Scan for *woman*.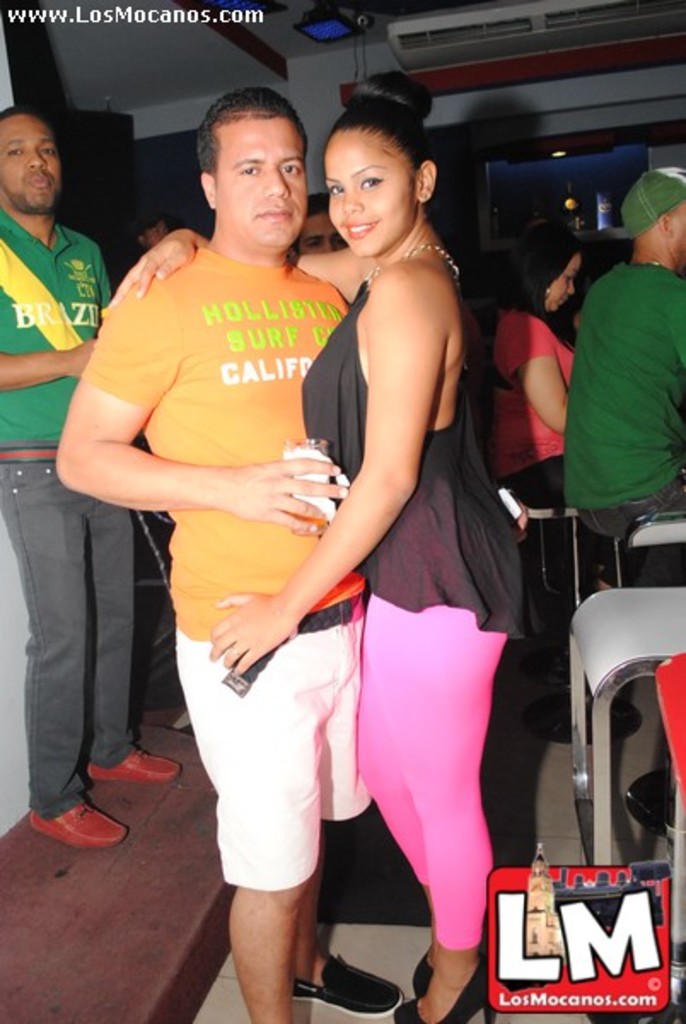
Scan result: bbox=[206, 48, 512, 1023].
